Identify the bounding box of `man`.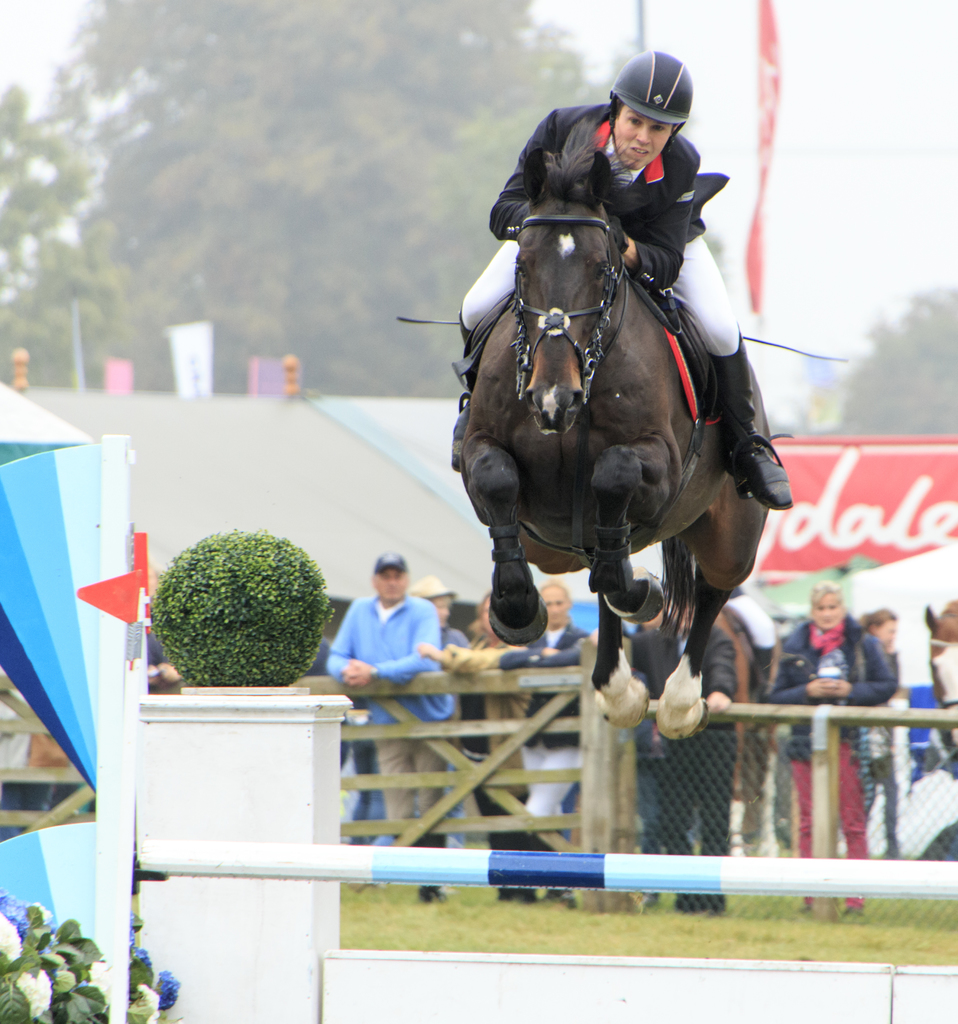
bbox=(409, 572, 456, 848).
